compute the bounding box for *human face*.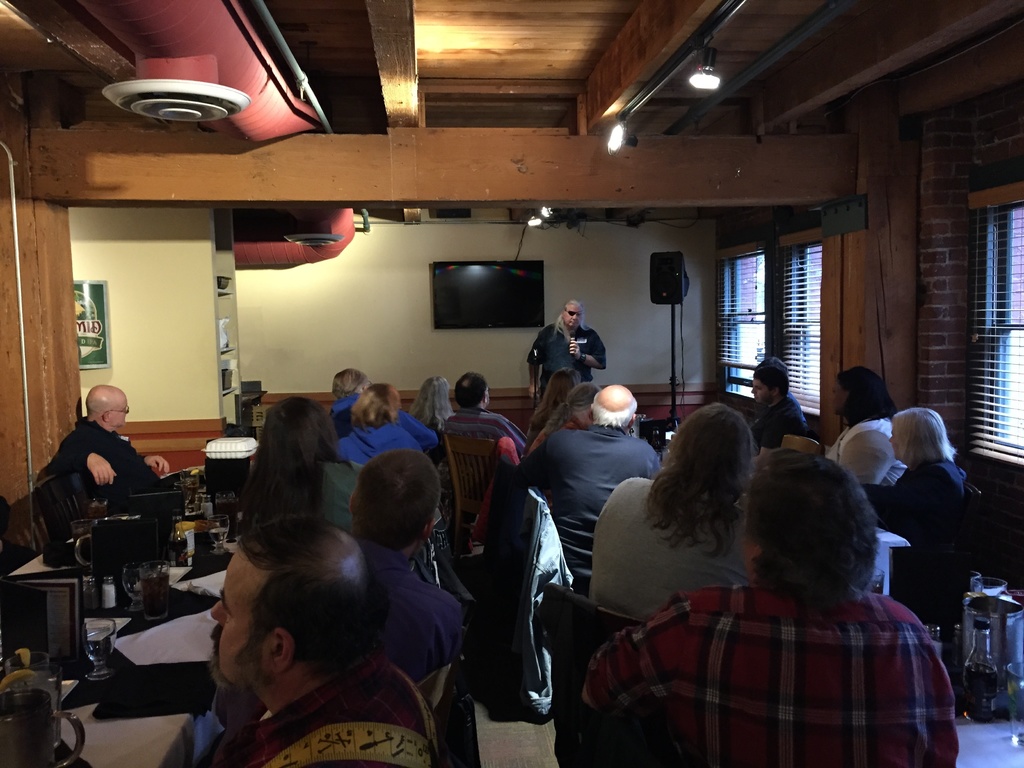
rect(112, 396, 128, 426).
